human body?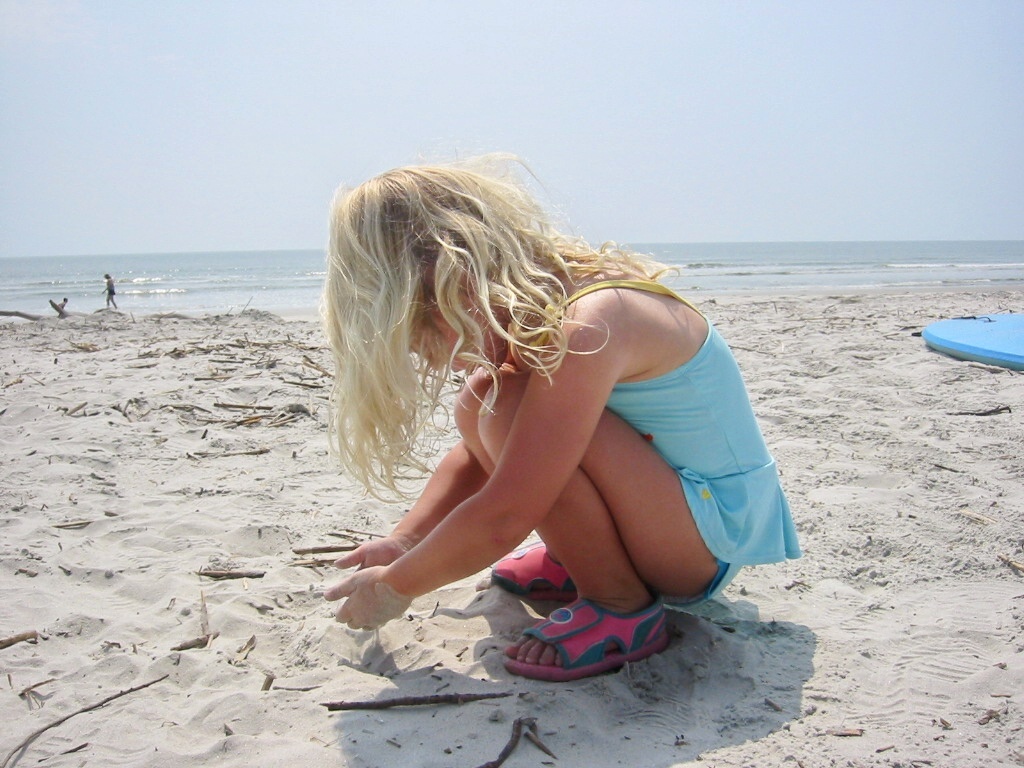
region(96, 274, 115, 311)
